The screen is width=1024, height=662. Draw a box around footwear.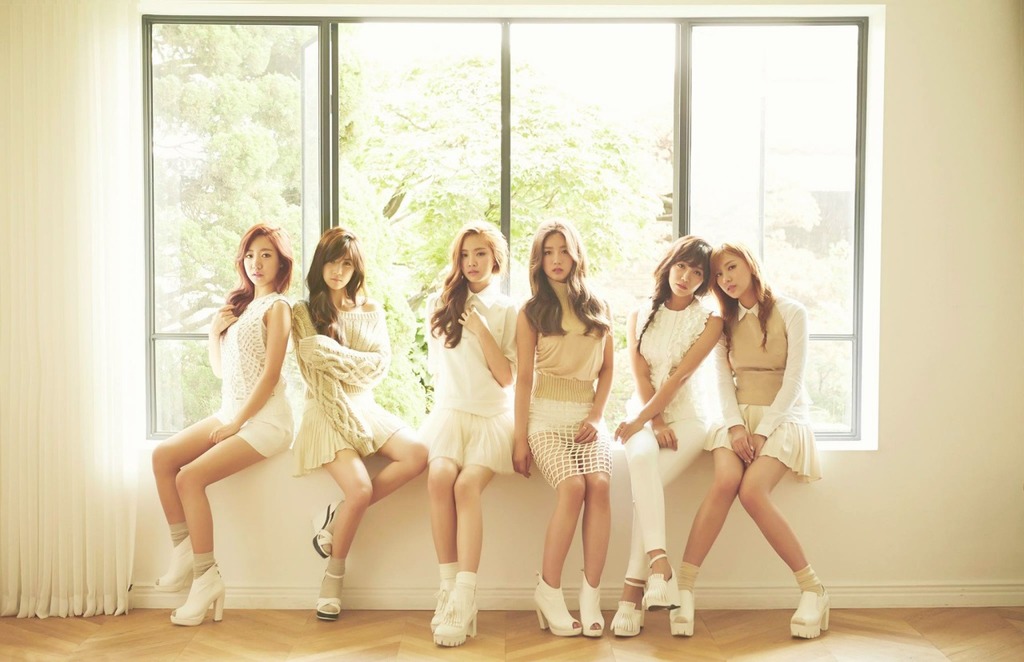
610,581,650,633.
